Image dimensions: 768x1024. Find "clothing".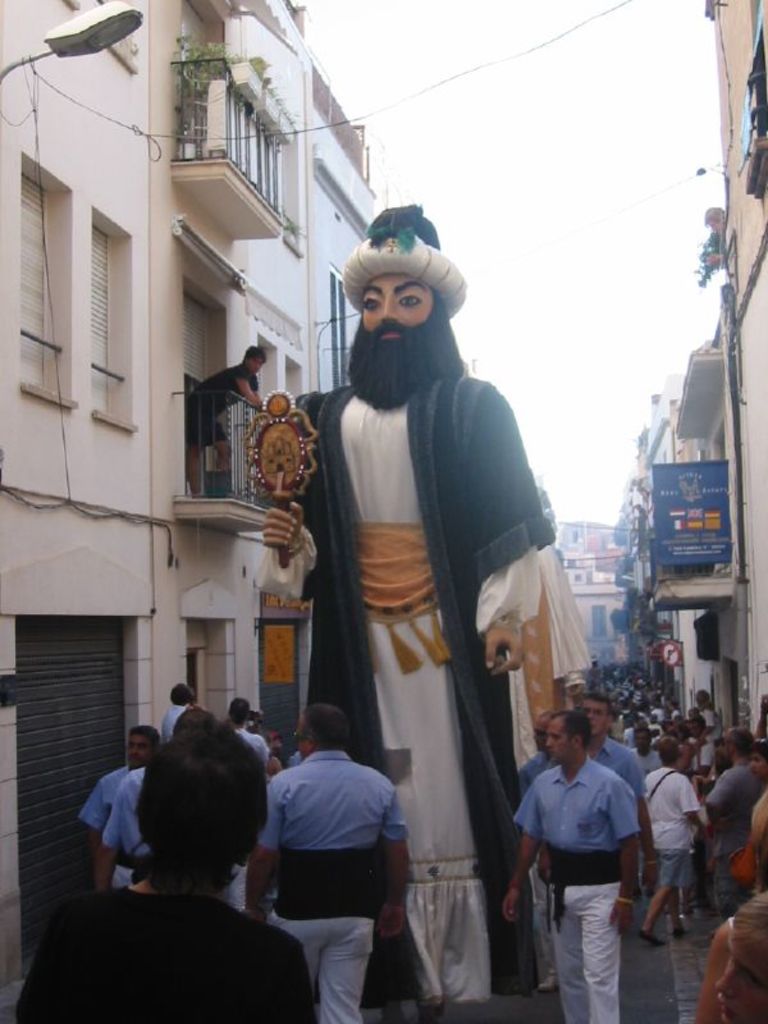
x1=177 y1=362 x2=250 y2=492.
